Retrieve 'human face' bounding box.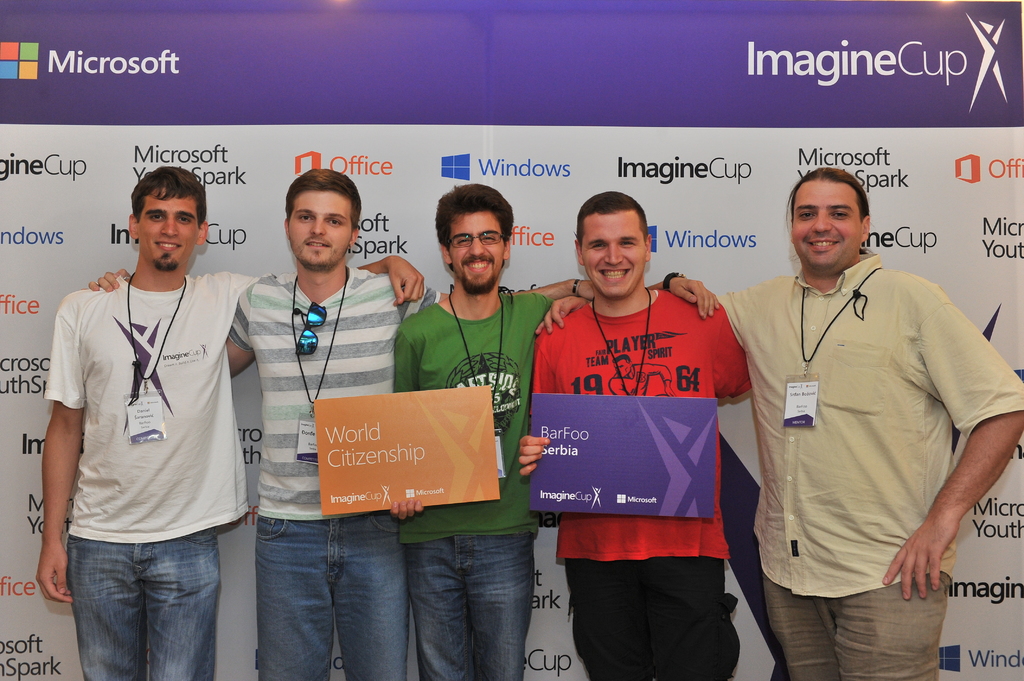
Bounding box: region(584, 214, 643, 293).
